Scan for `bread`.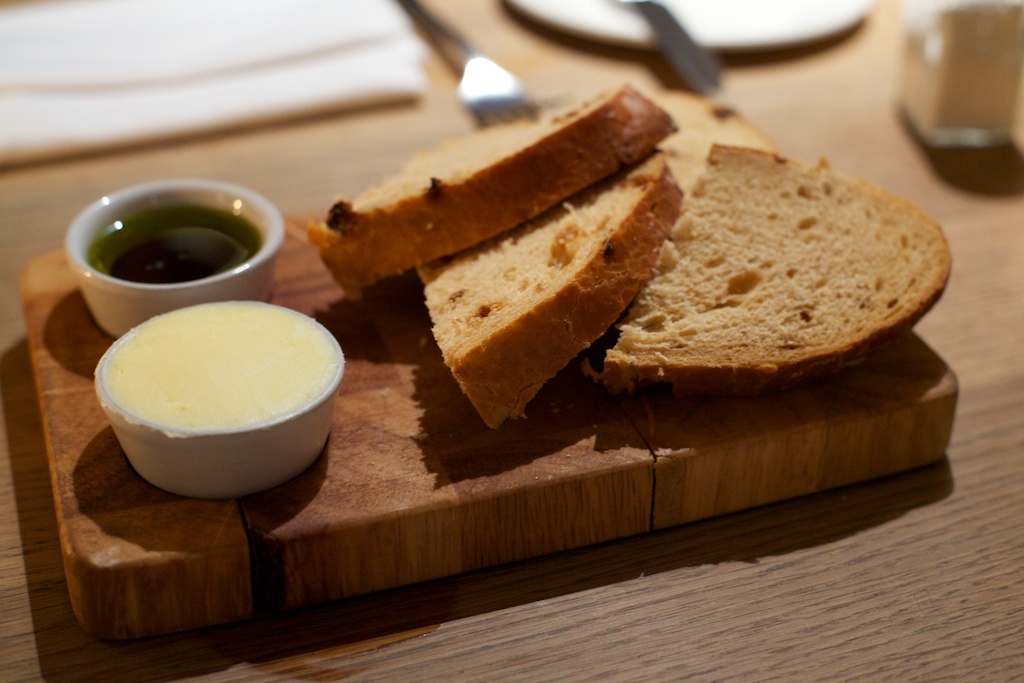
Scan result: pyautogui.locateOnScreen(601, 142, 953, 397).
